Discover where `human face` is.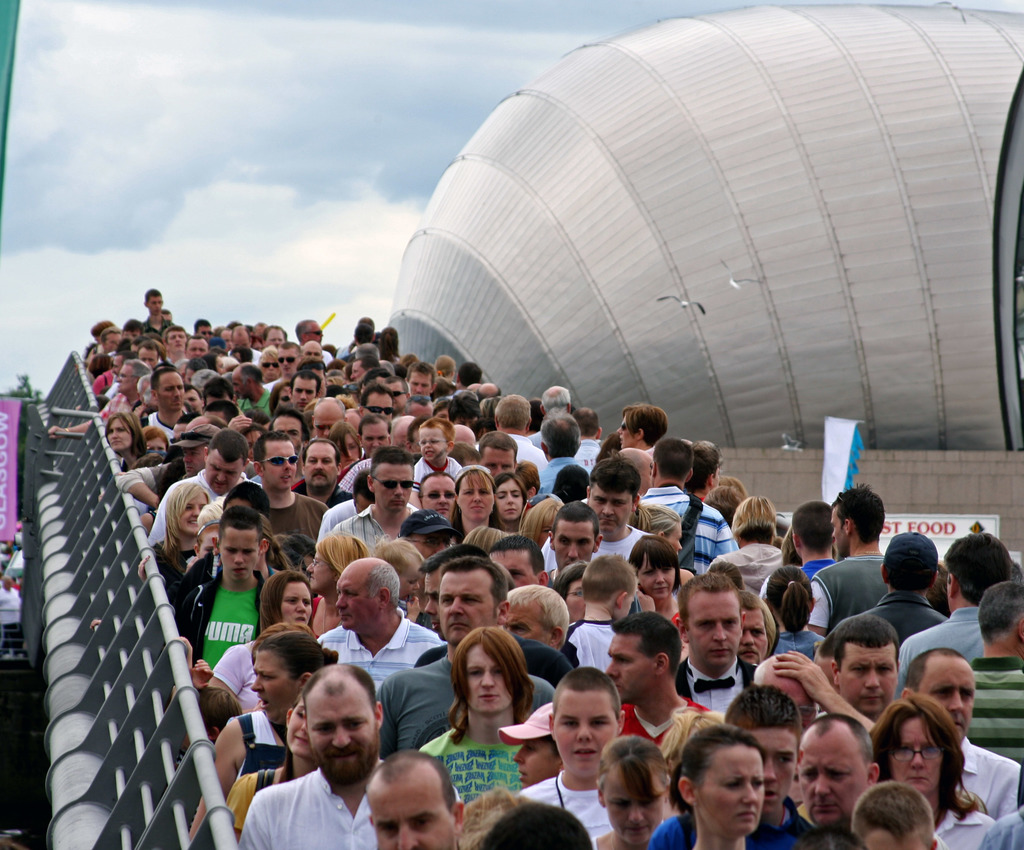
Discovered at select_region(685, 600, 740, 670).
